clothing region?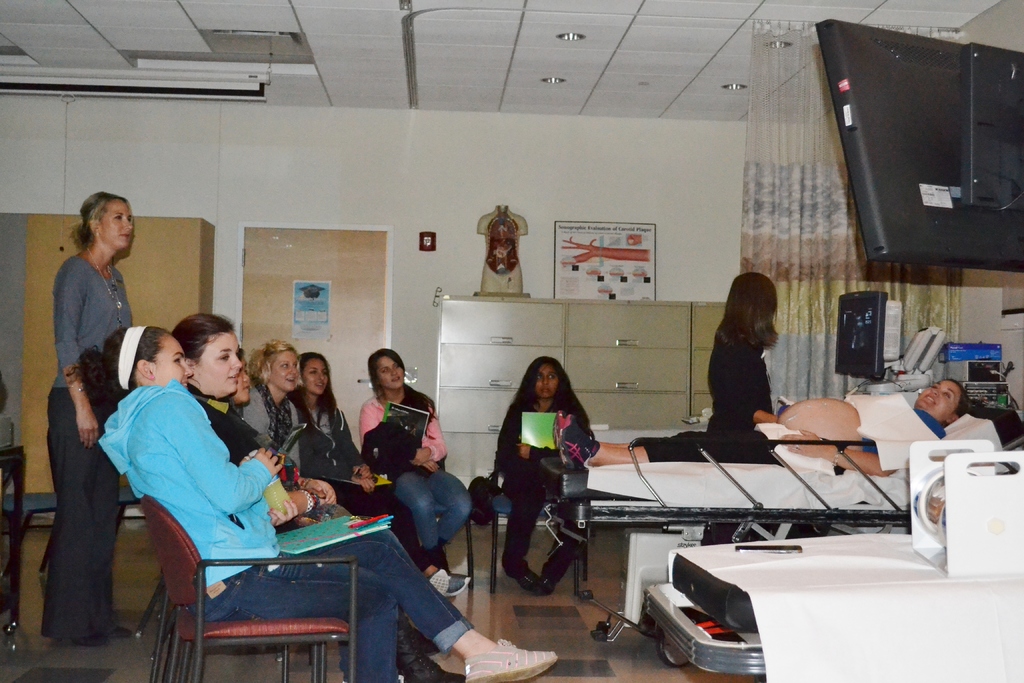
{"left": 94, "top": 380, "right": 280, "bottom": 590}
